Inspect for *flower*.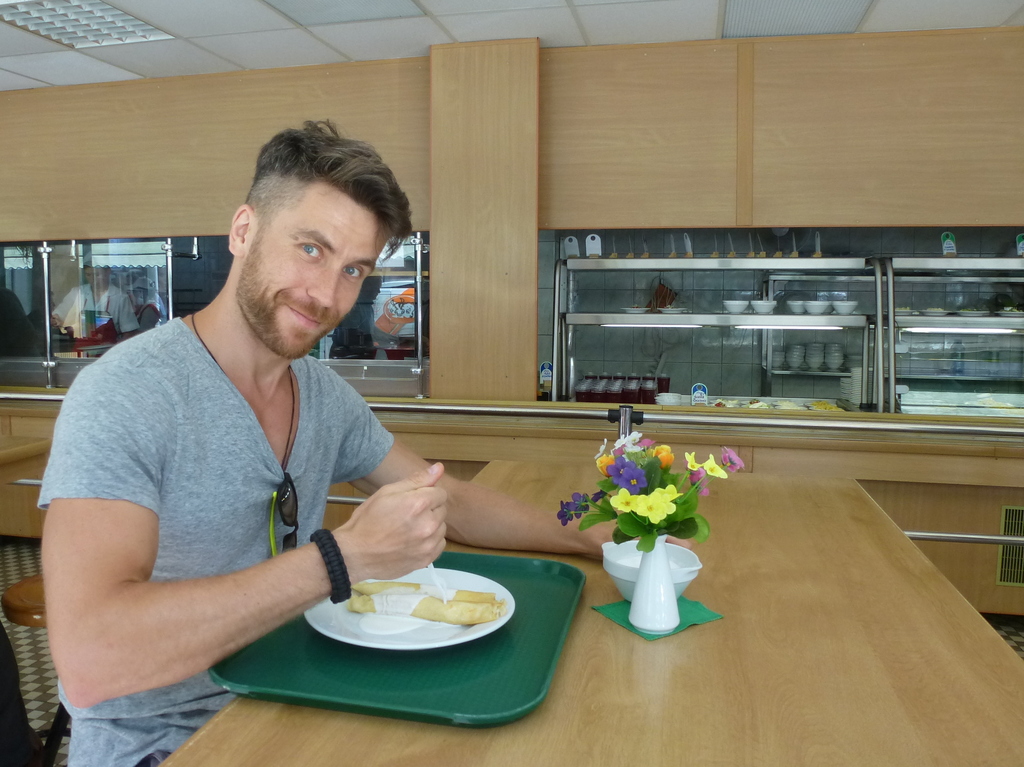
Inspection: crop(613, 468, 647, 492).
